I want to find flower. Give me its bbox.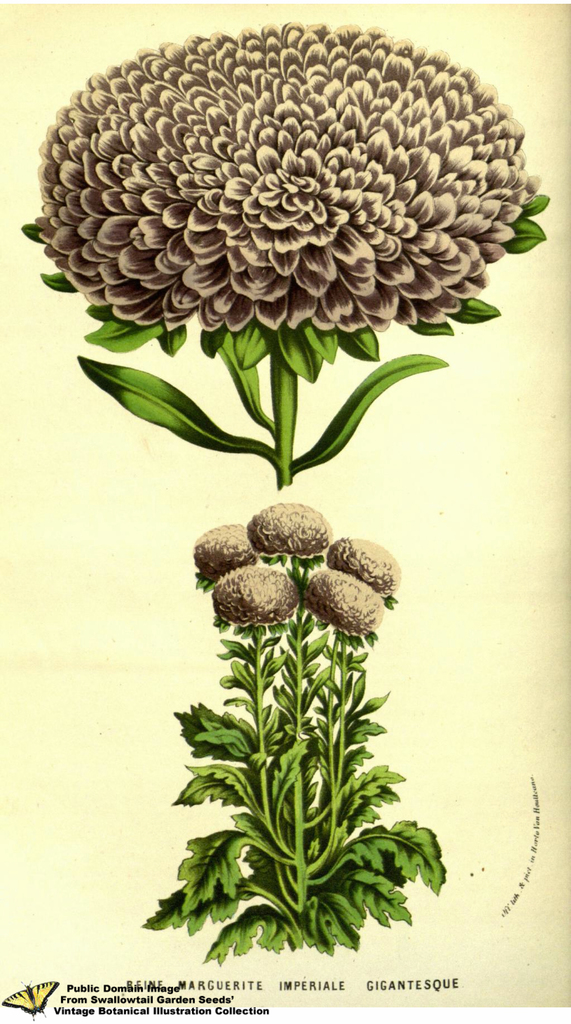
[328, 534, 397, 595].
